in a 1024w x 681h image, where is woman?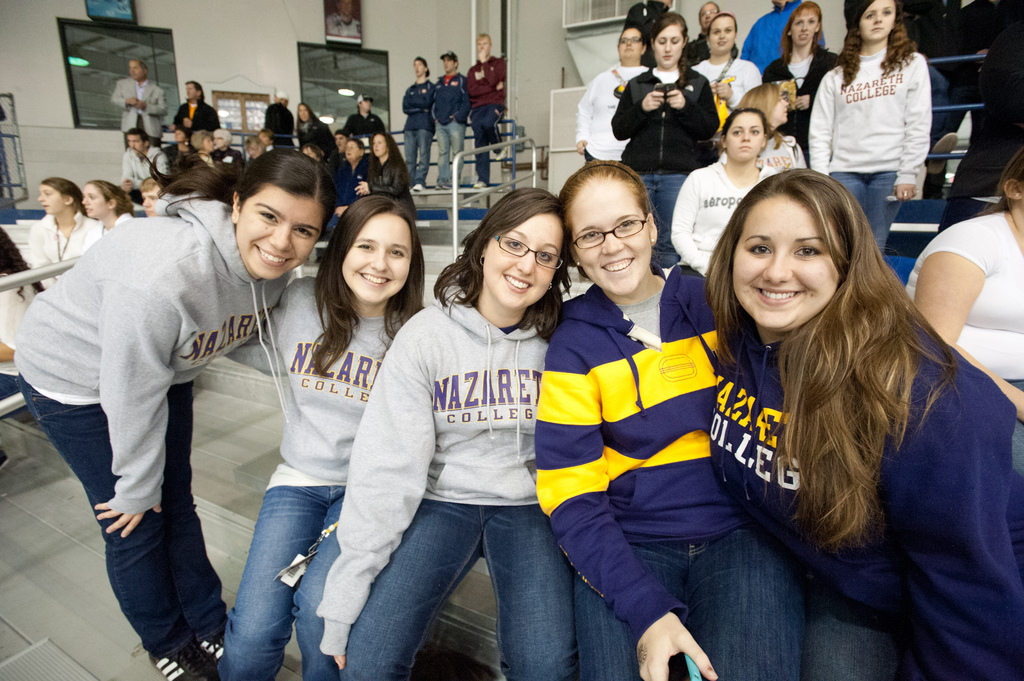
rect(190, 131, 219, 166).
